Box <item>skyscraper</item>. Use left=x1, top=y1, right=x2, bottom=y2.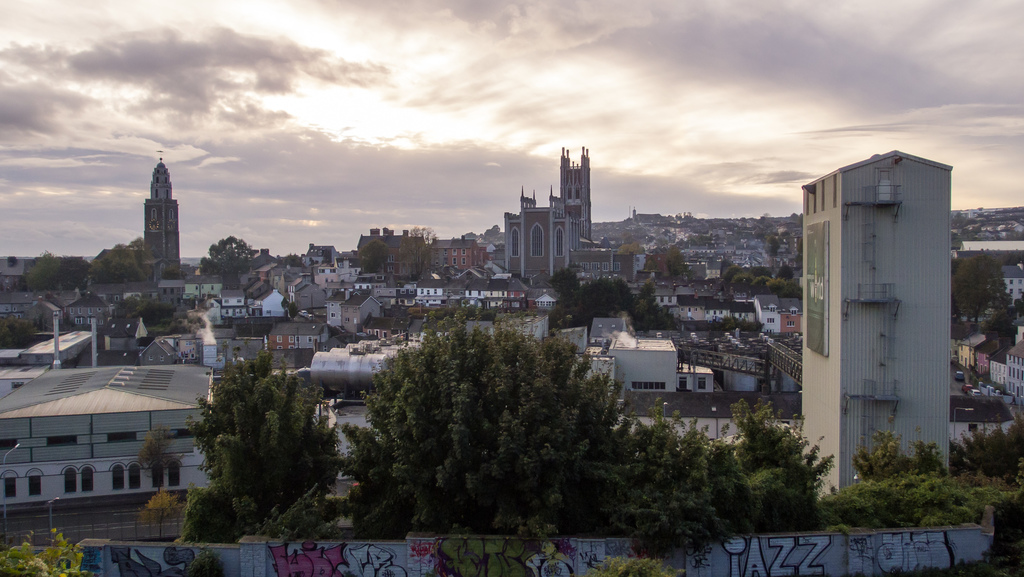
left=499, top=195, right=588, bottom=290.
